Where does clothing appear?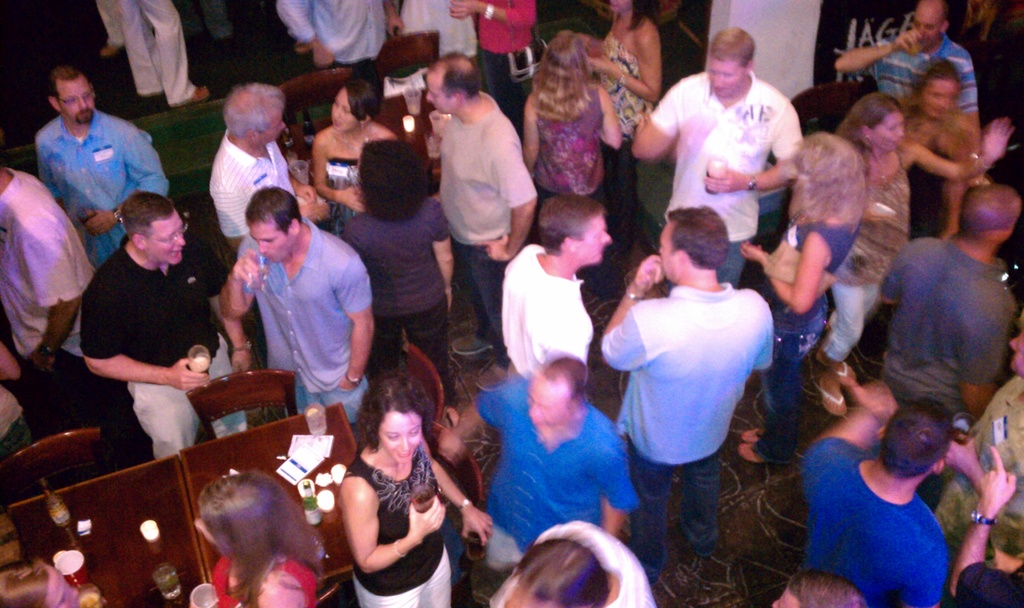
Appears at bbox=[529, 74, 605, 212].
